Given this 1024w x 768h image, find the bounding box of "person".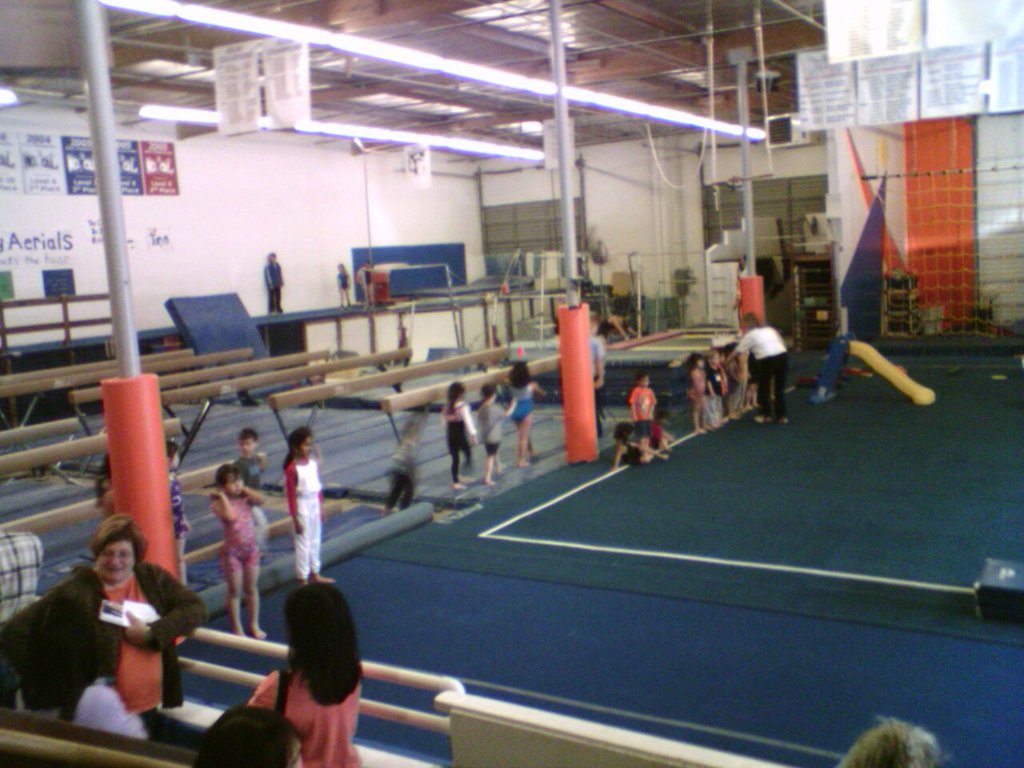
box=[247, 578, 362, 763].
